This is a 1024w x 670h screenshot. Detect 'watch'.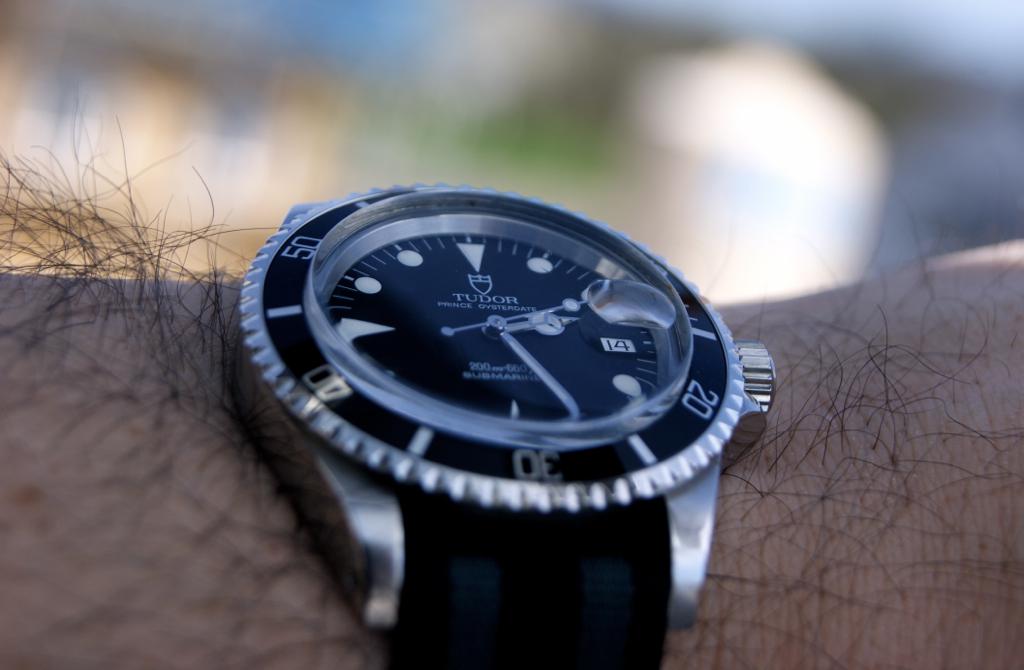
bbox(225, 176, 767, 666).
